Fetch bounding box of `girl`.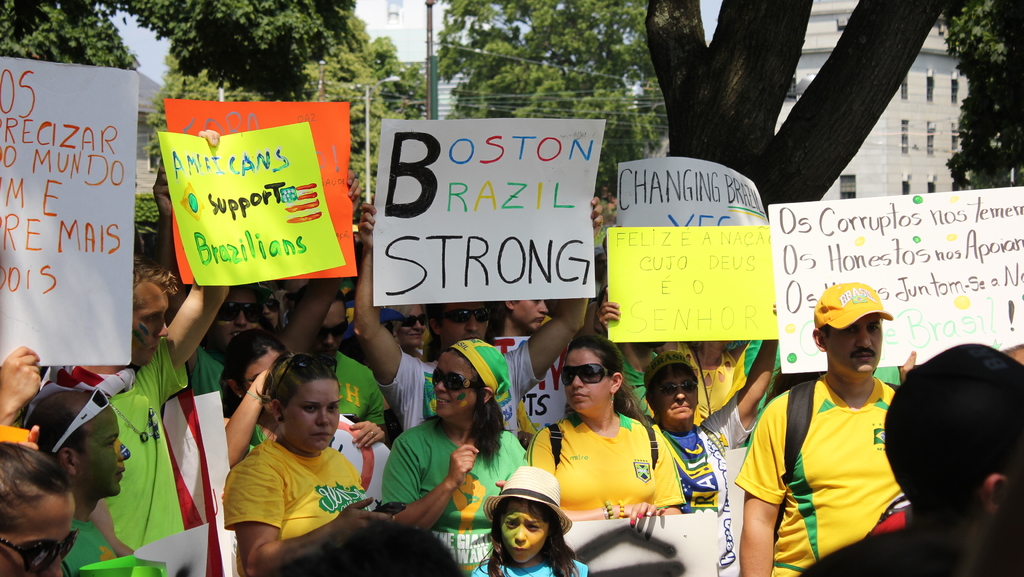
Bbox: [x1=212, y1=329, x2=384, y2=467].
